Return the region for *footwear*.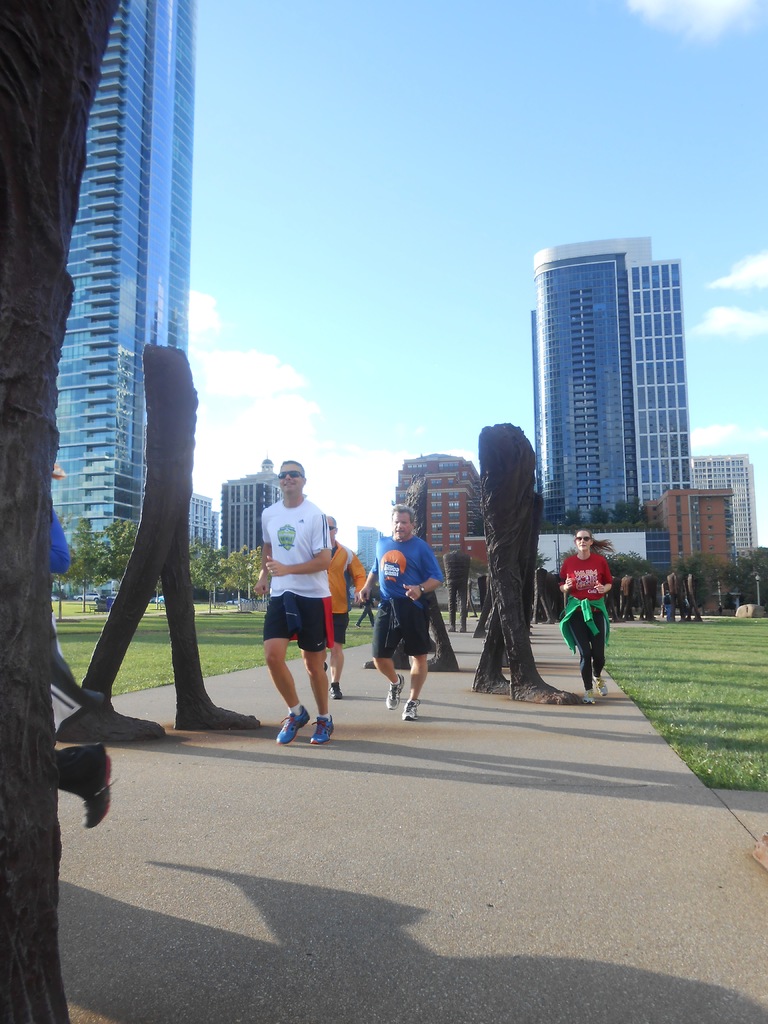
[301, 713, 325, 743].
